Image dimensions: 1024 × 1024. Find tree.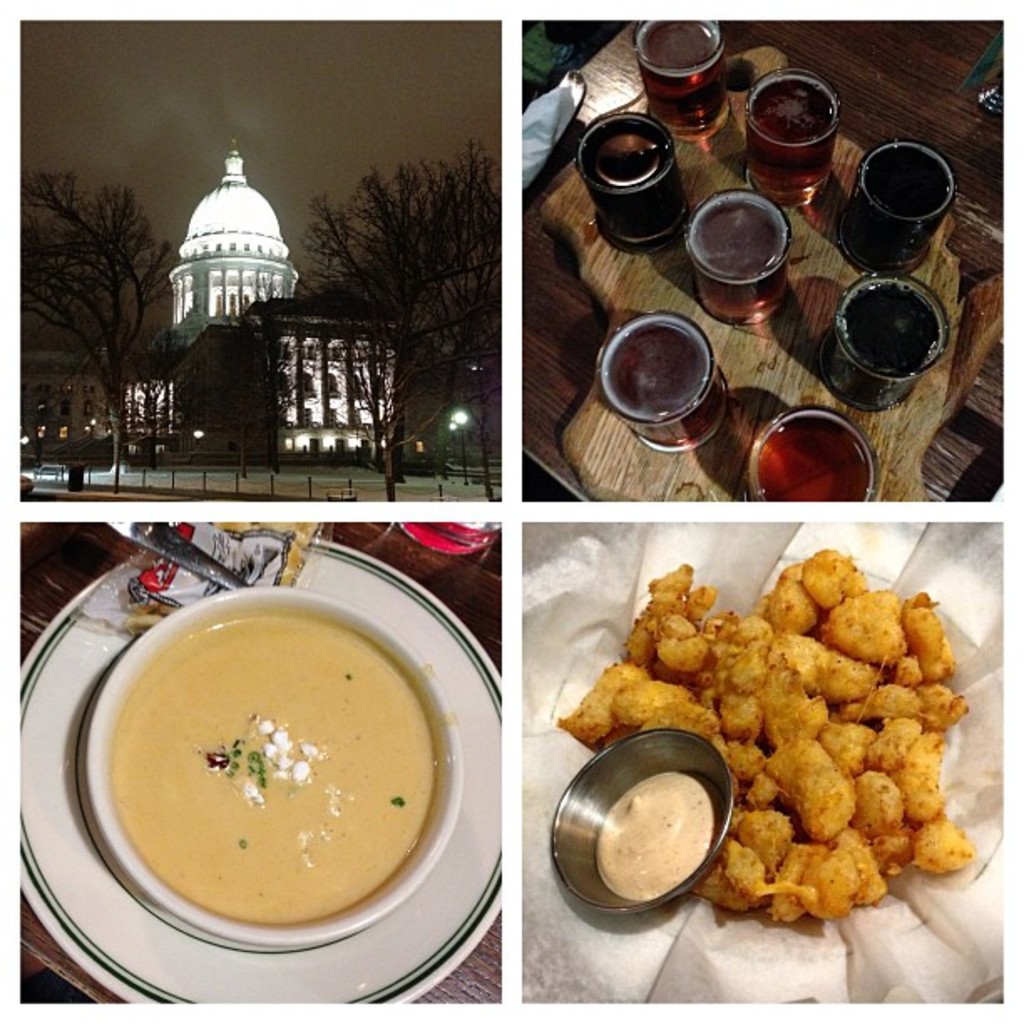
296, 142, 502, 497.
